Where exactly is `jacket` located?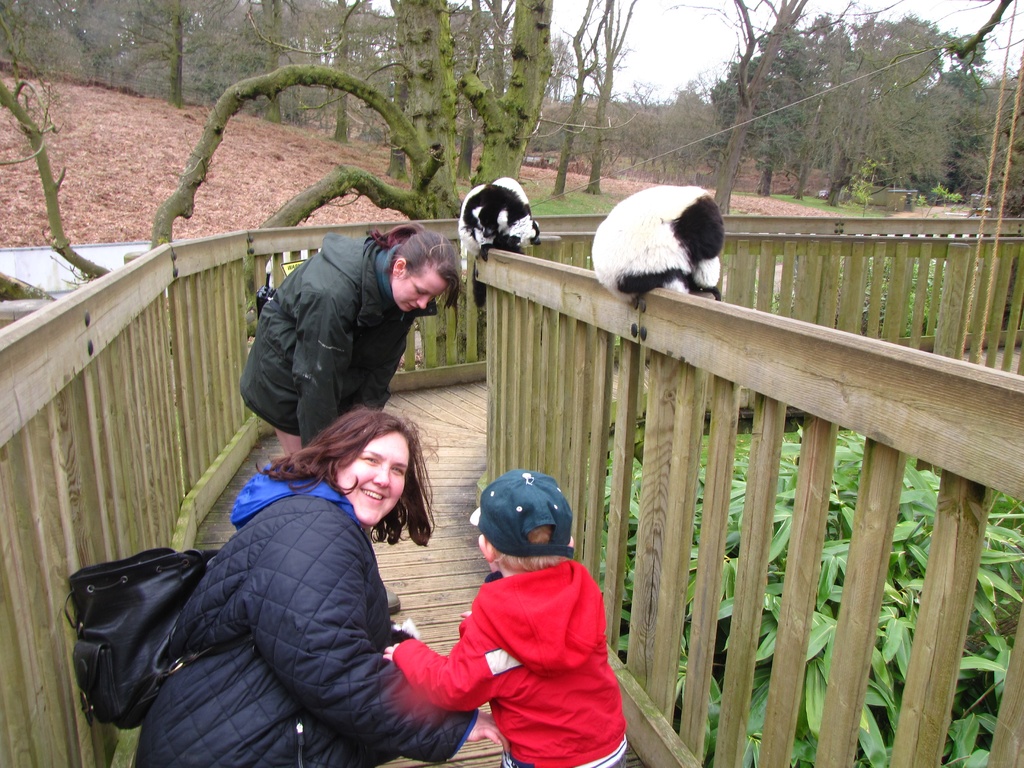
Its bounding box is <box>92,445,465,762</box>.
